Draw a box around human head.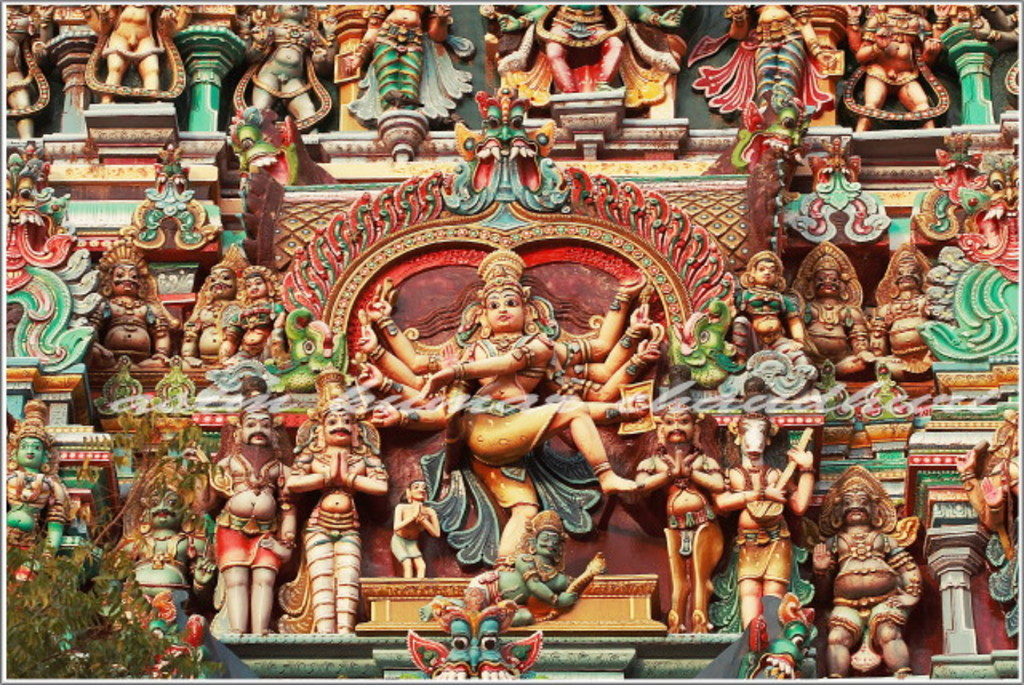
crop(894, 256, 922, 293).
